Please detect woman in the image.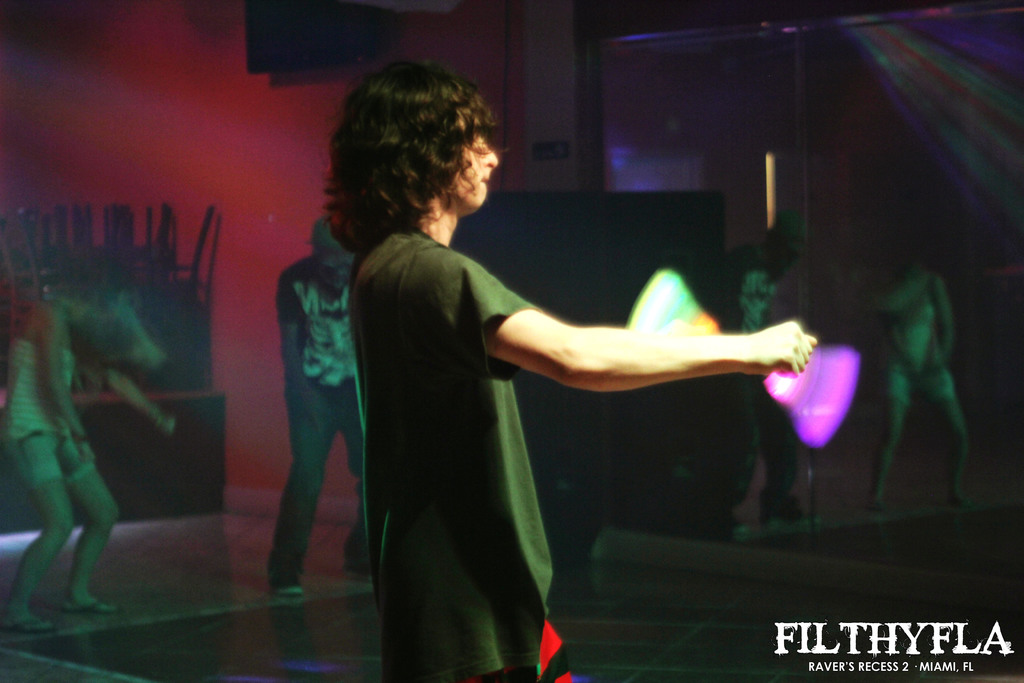
bbox(6, 294, 190, 638).
